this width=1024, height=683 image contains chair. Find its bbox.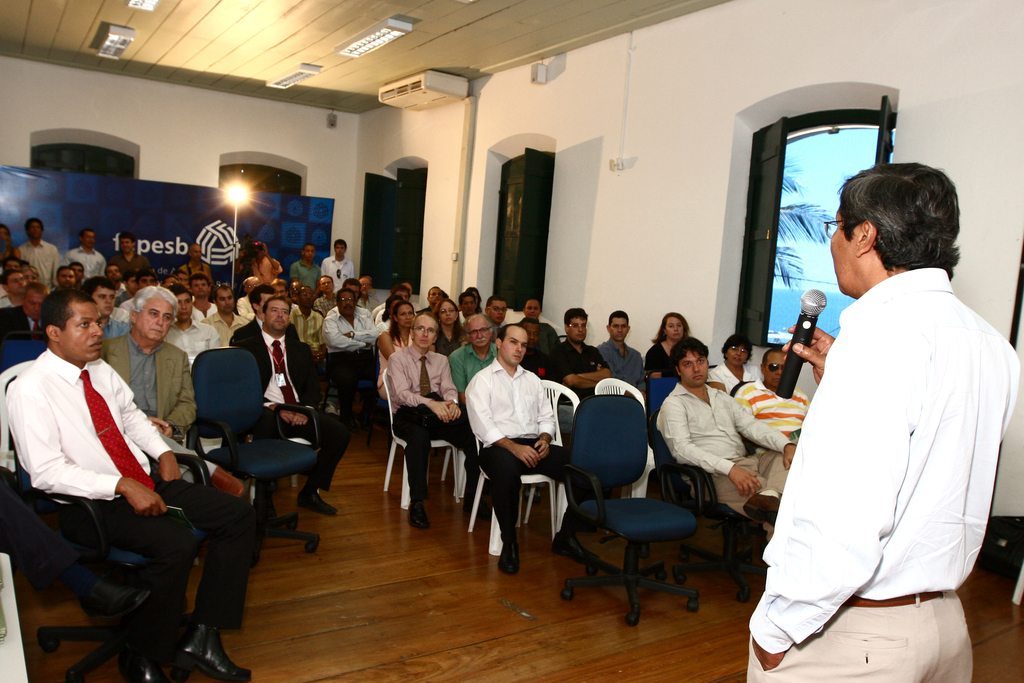
crop(193, 345, 326, 556).
